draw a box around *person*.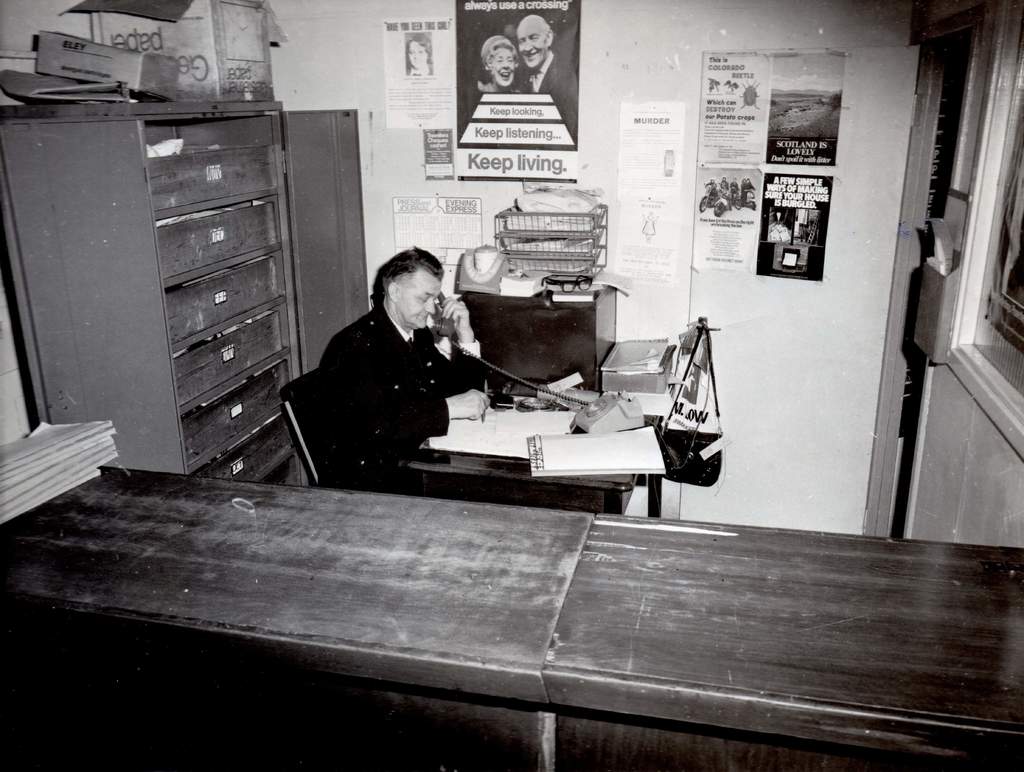
bbox=(321, 241, 493, 494).
